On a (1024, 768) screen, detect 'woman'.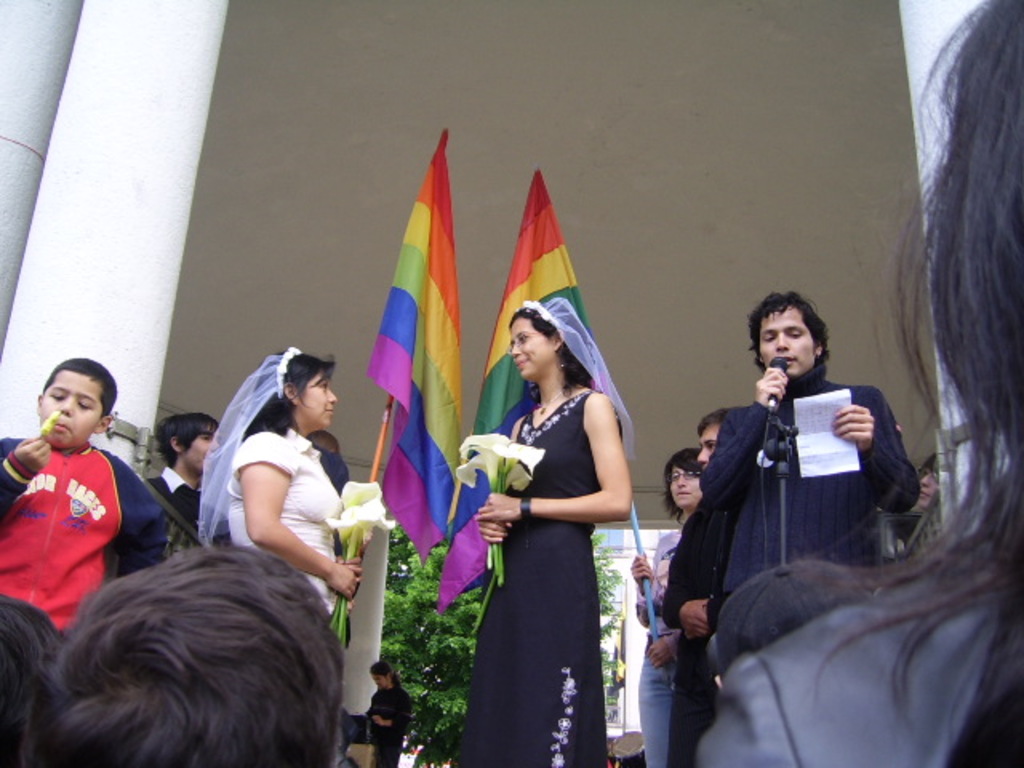
BBox(693, 0, 1022, 766).
